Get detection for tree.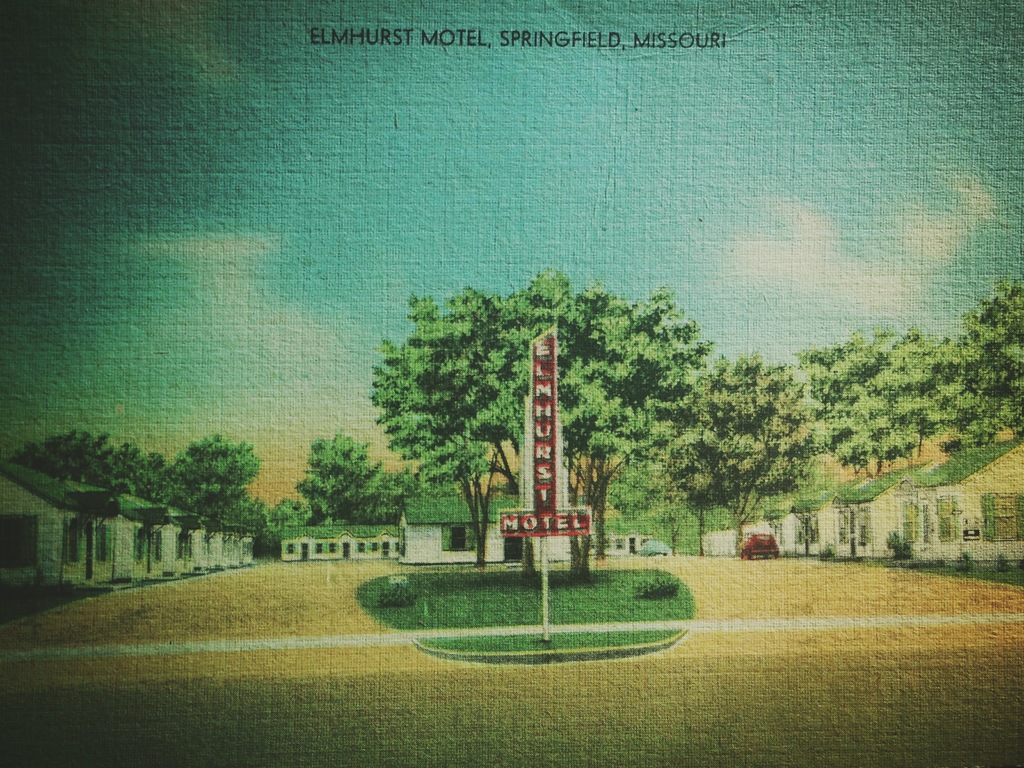
Detection: (x1=3, y1=427, x2=144, y2=583).
